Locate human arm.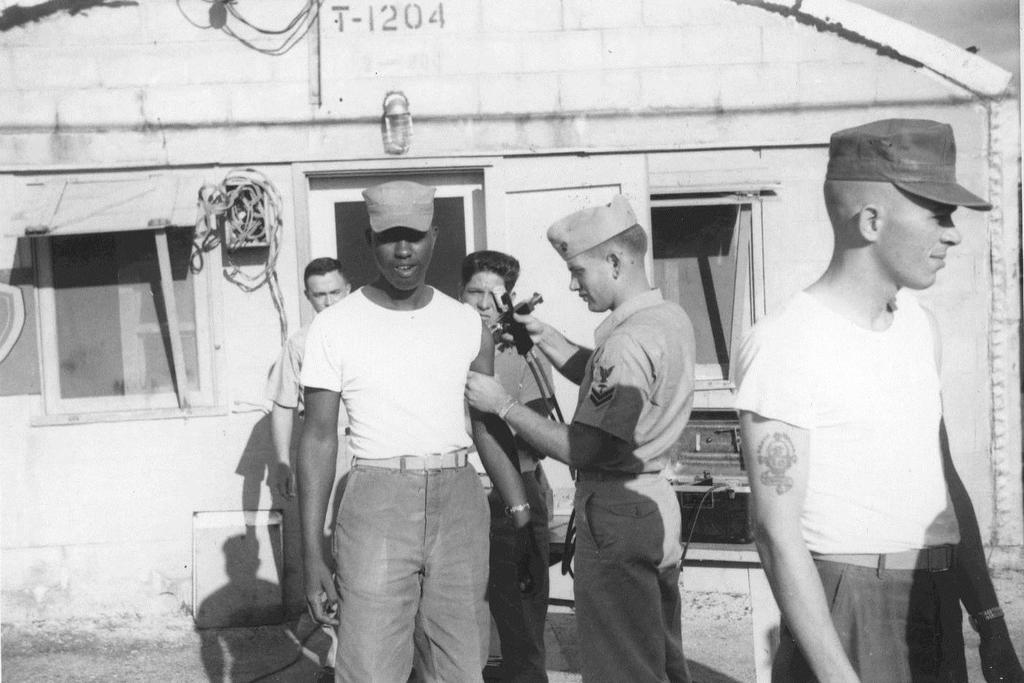
Bounding box: pyautogui.locateOnScreen(462, 335, 645, 469).
